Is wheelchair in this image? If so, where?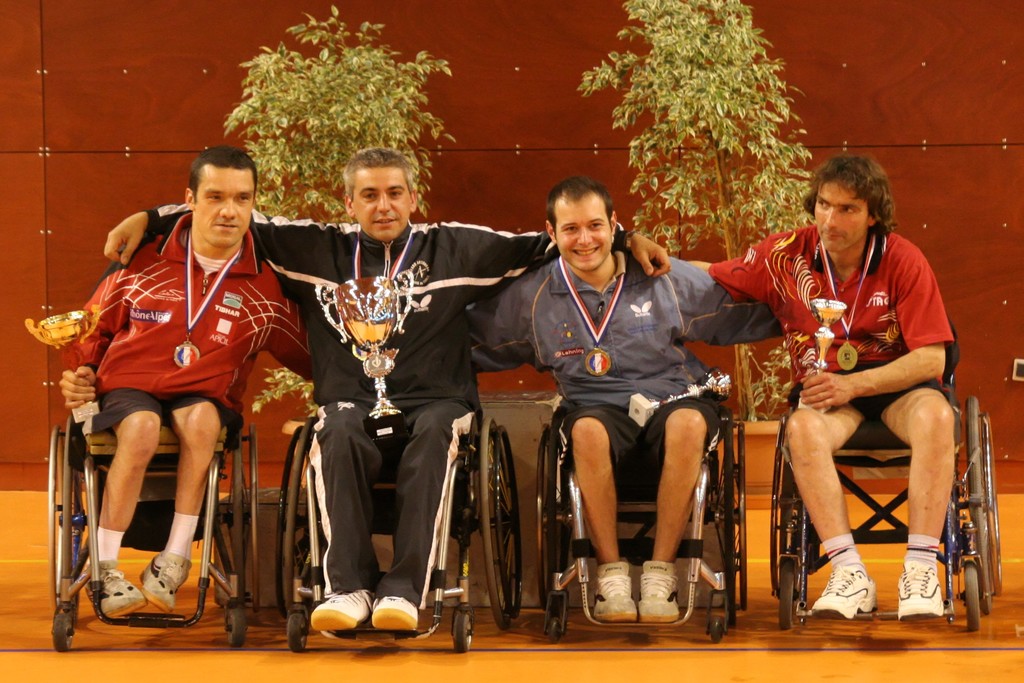
Yes, at crop(769, 321, 1004, 635).
